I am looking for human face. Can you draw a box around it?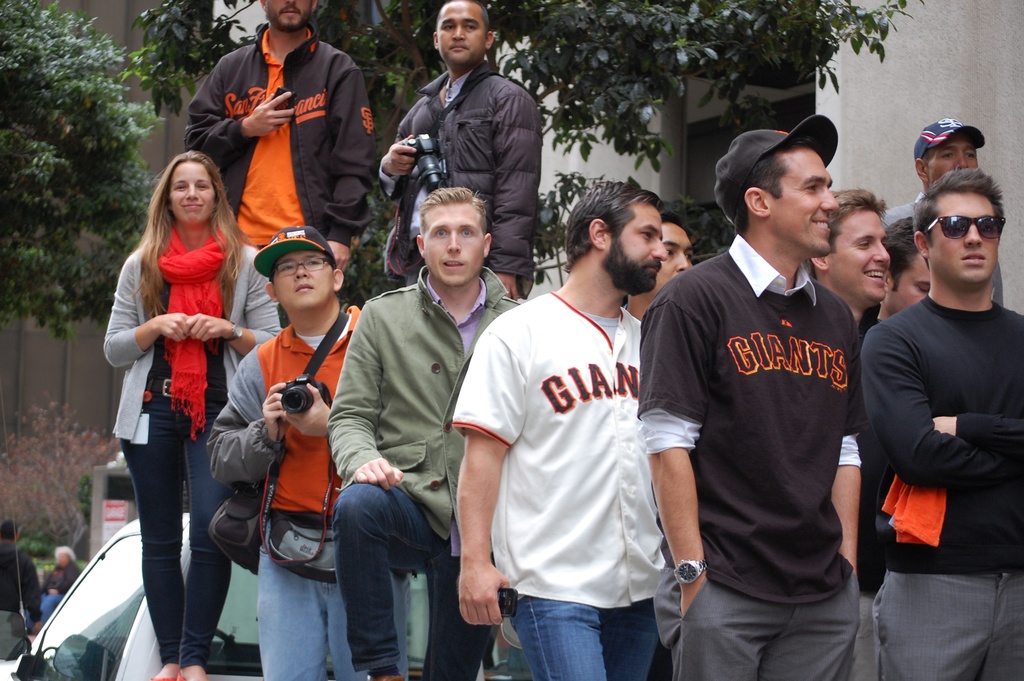
Sure, the bounding box is box(885, 253, 929, 315).
